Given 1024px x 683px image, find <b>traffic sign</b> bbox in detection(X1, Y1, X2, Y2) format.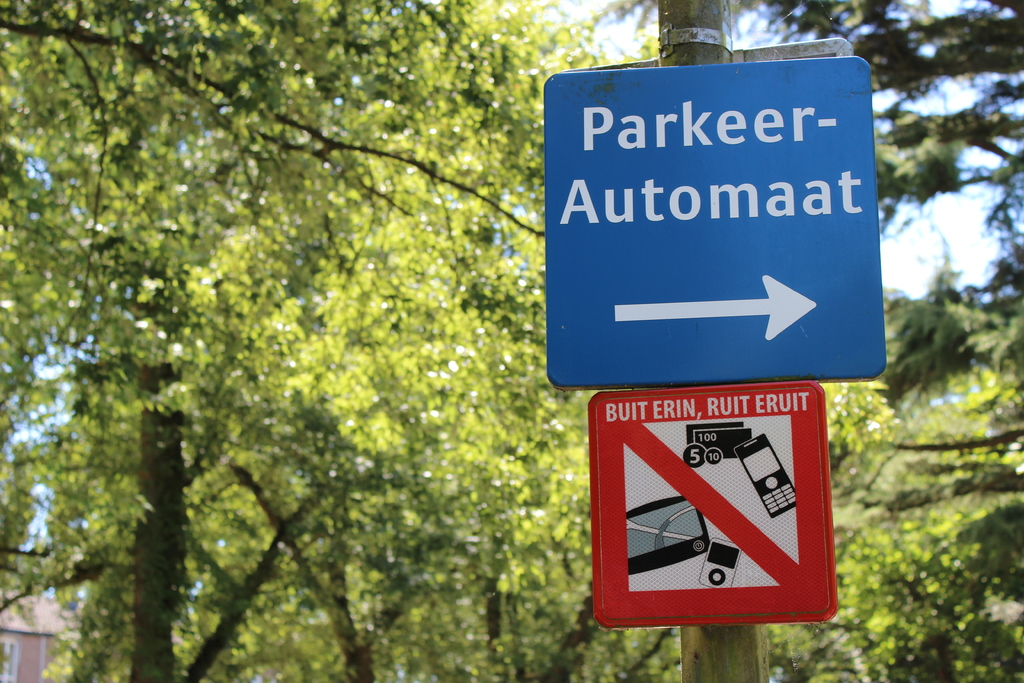
detection(594, 397, 831, 623).
